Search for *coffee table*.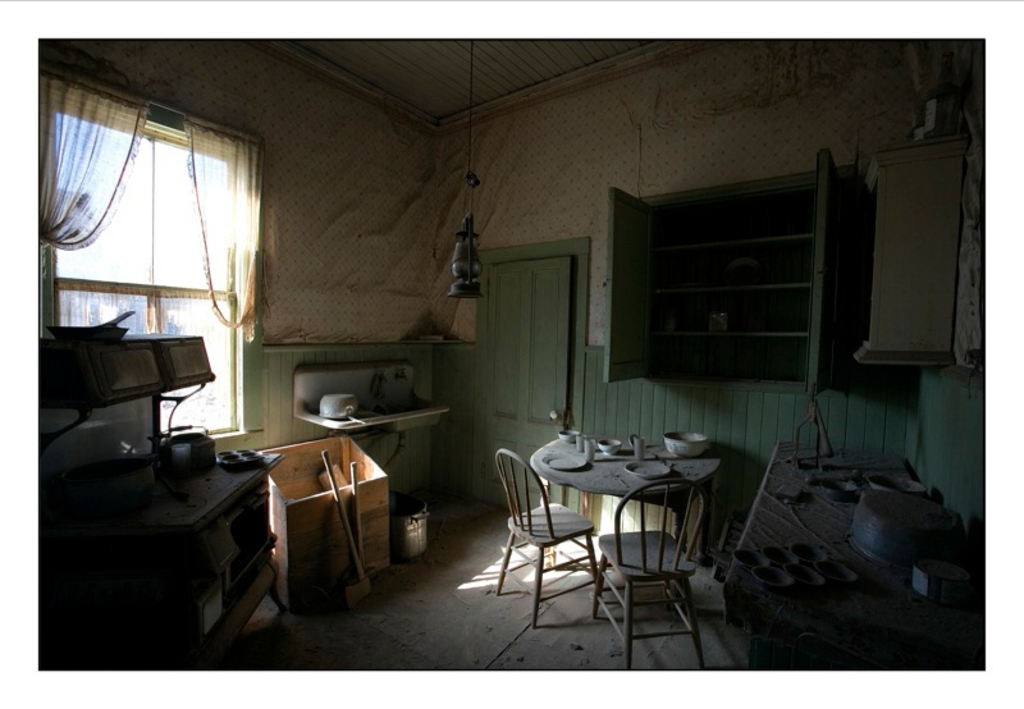
Found at pyautogui.locateOnScreen(718, 438, 979, 672).
